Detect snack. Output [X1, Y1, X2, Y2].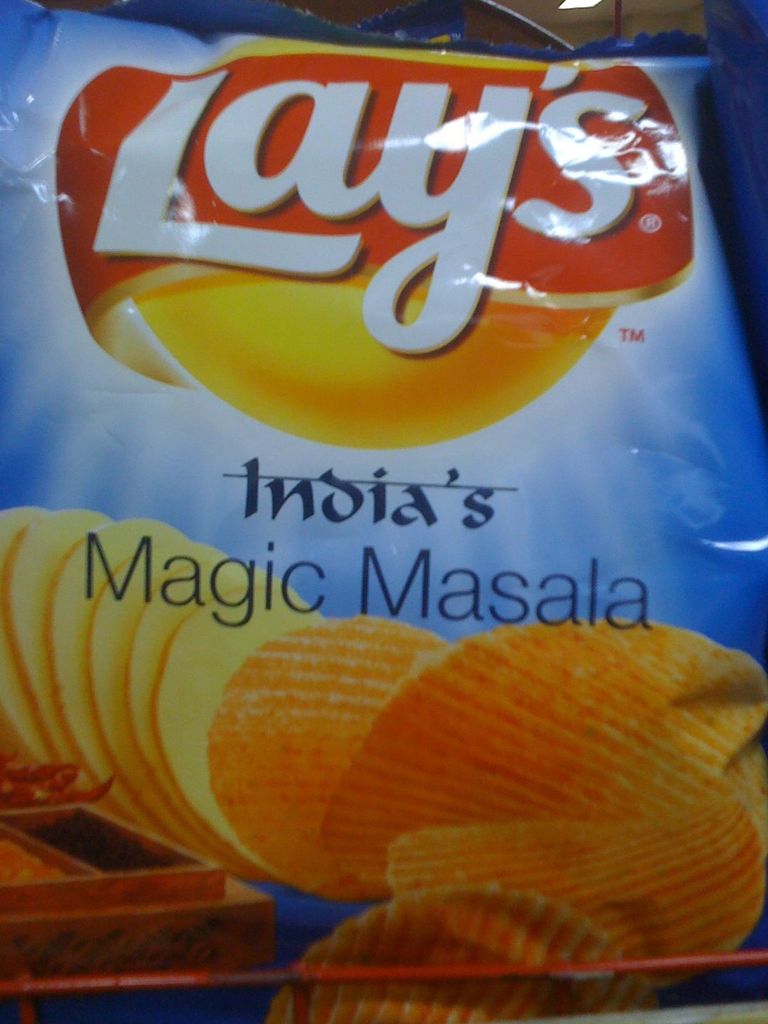
[0, 32, 740, 870].
